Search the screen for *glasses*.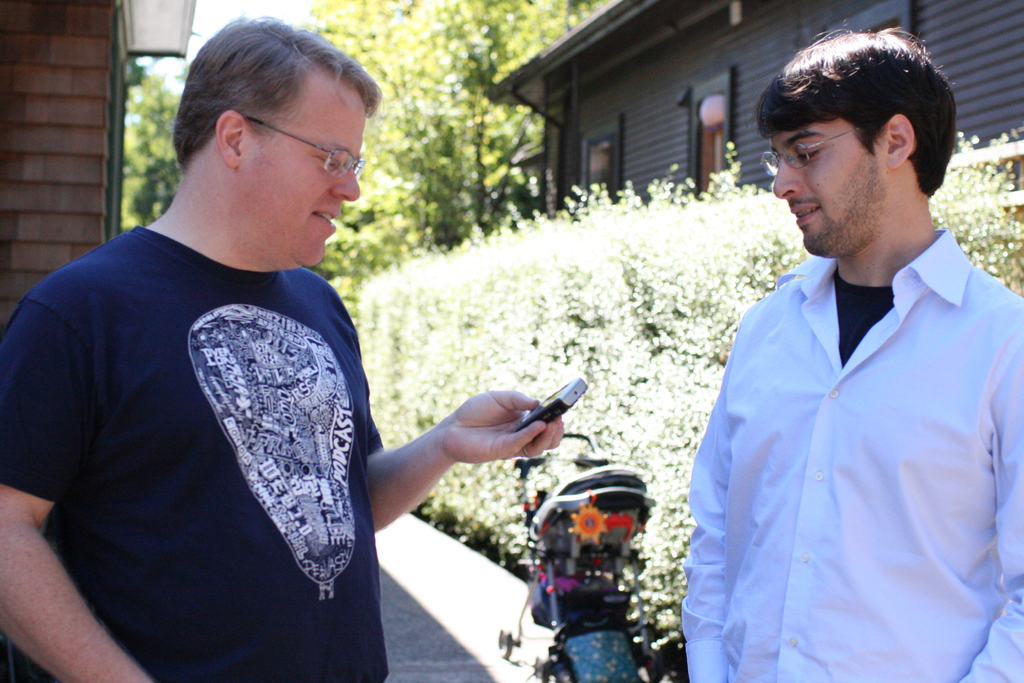
Found at (x1=754, y1=111, x2=892, y2=176).
